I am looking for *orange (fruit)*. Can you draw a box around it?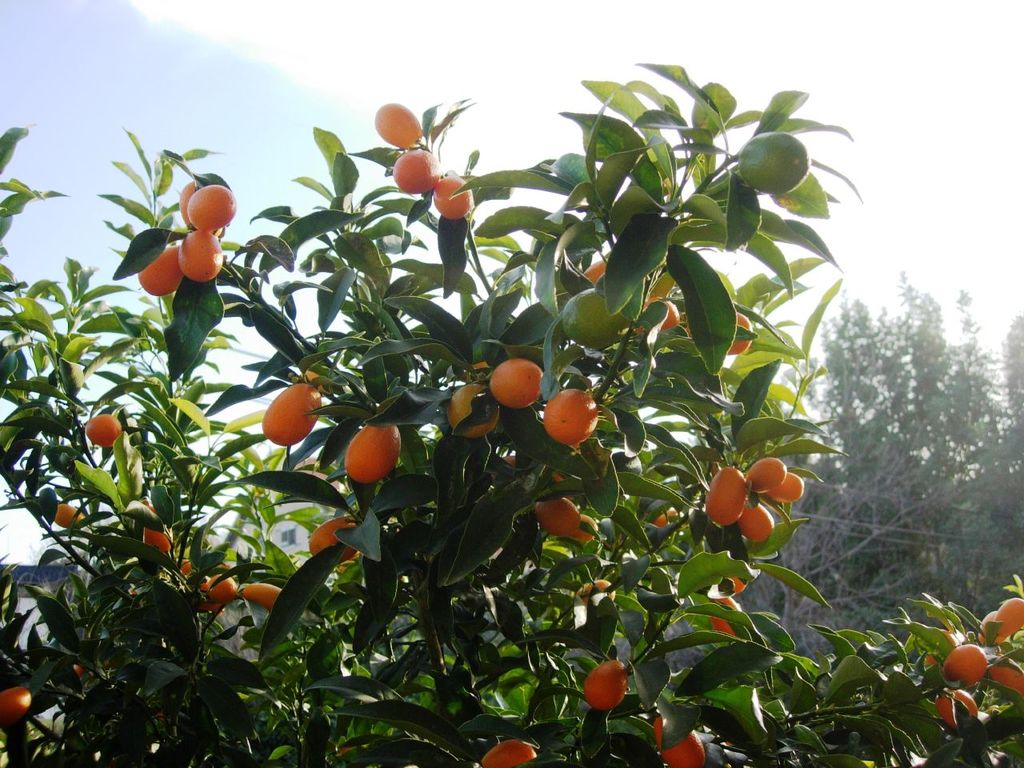
Sure, the bounding box is detection(731, 502, 778, 542).
